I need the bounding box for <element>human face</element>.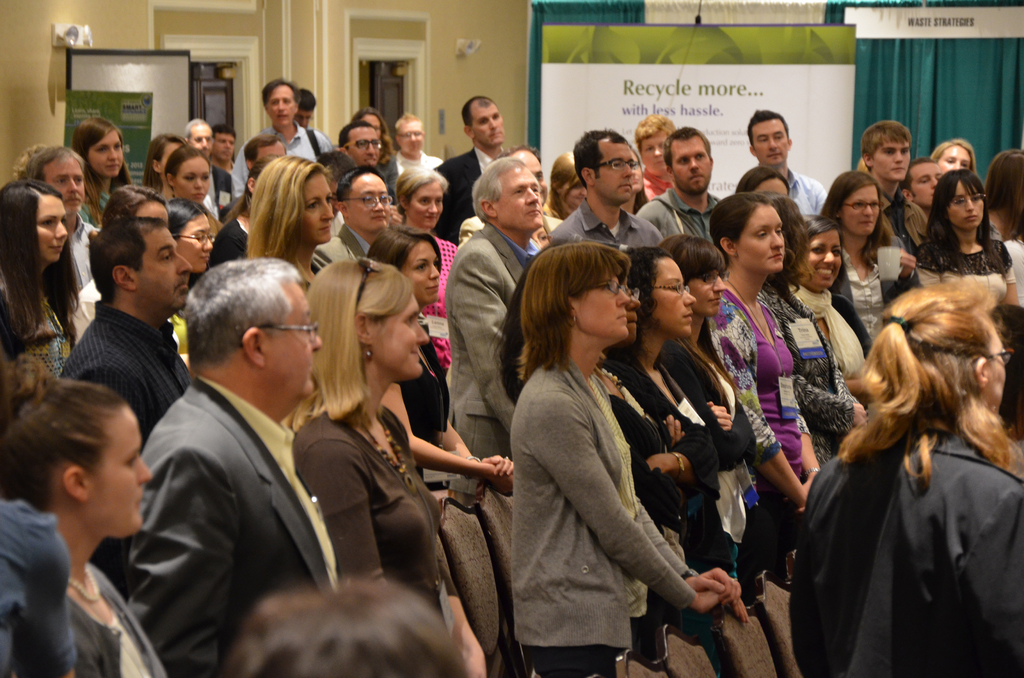
Here it is: 349, 173, 388, 230.
